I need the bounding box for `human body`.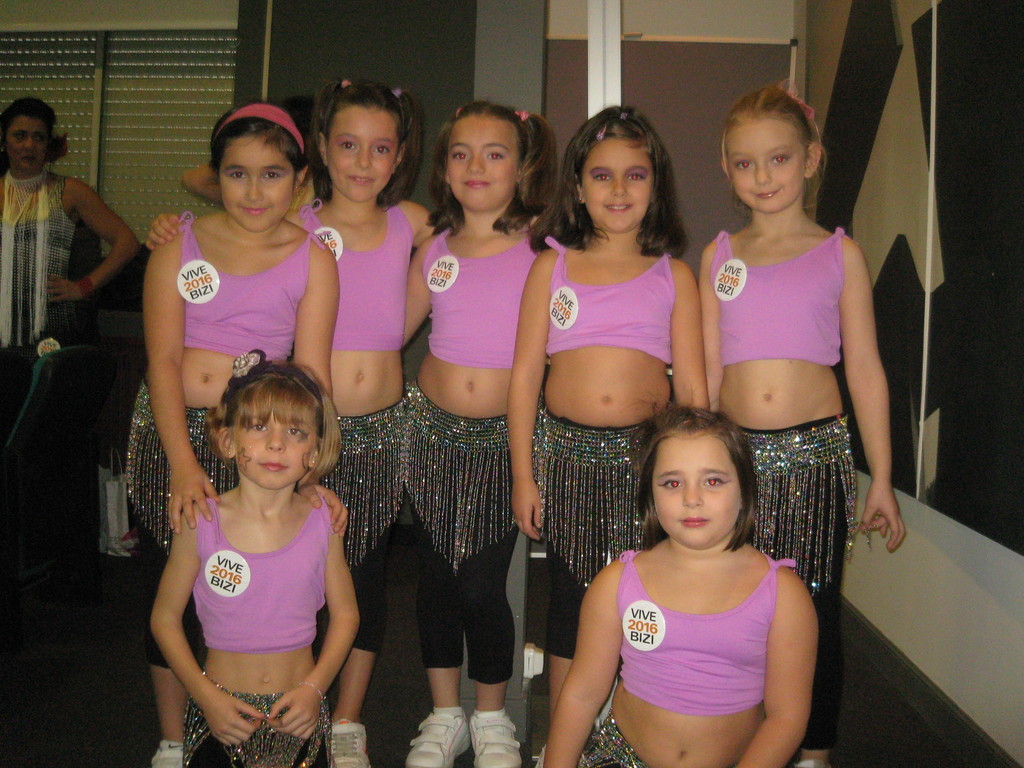
Here it is: <box>125,209,338,767</box>.
